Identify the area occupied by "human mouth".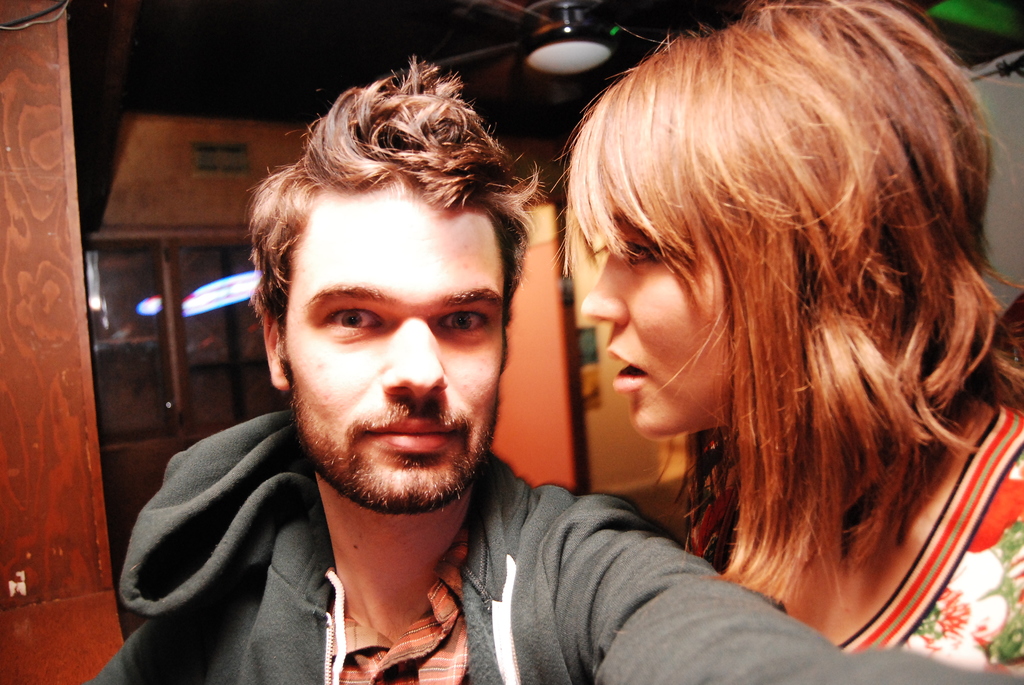
Area: <bbox>370, 416, 457, 453</bbox>.
